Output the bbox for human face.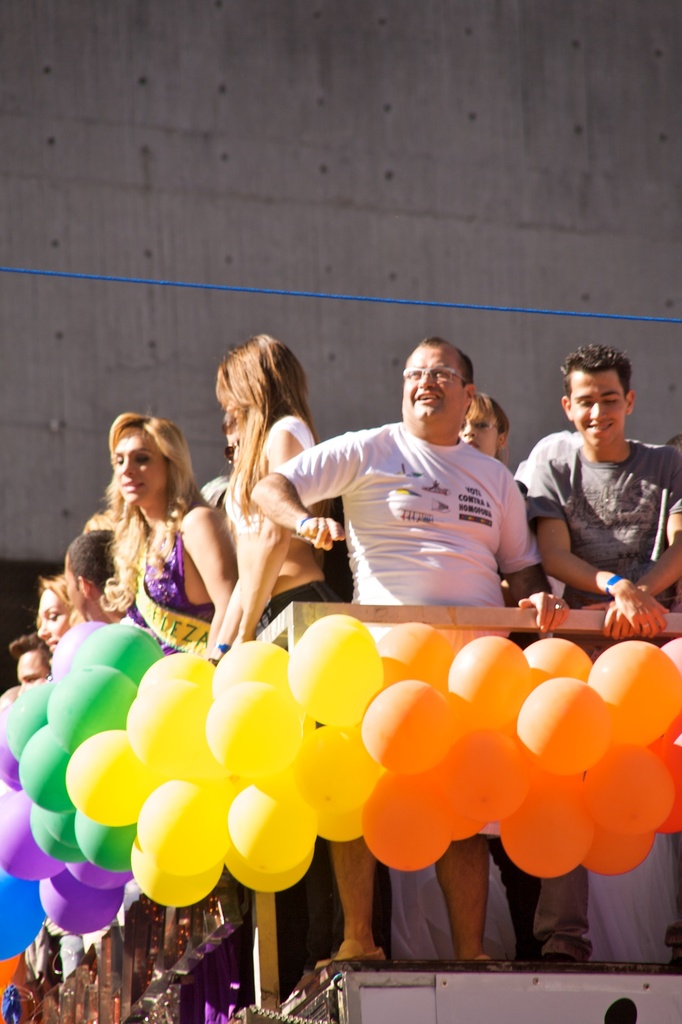
[29, 588, 70, 644].
